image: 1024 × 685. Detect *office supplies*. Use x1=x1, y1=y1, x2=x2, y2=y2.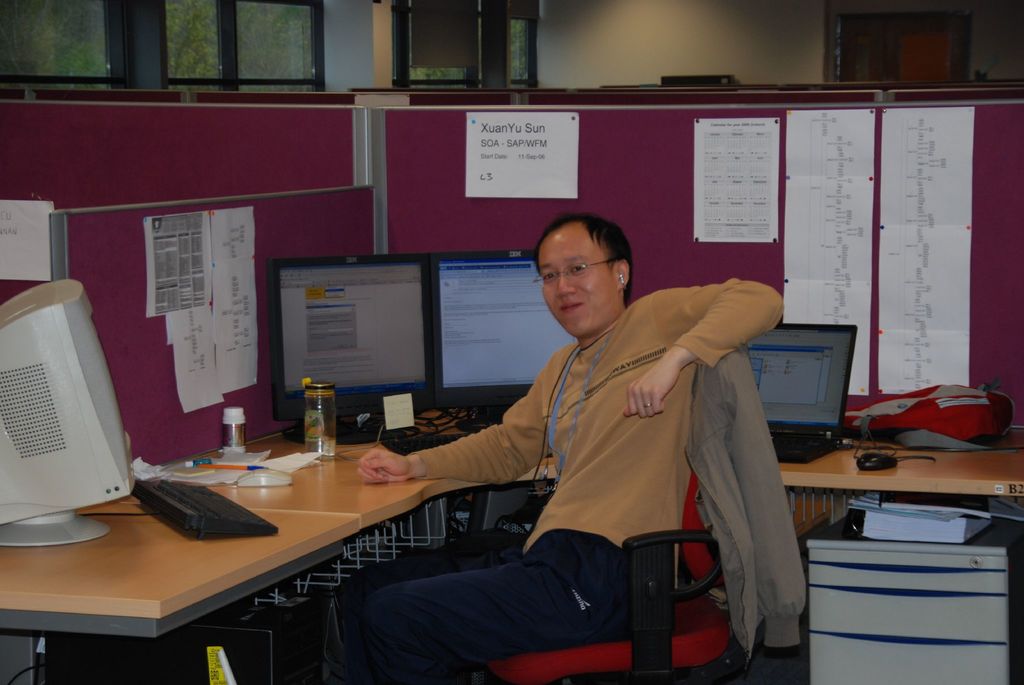
x1=458, y1=105, x2=580, y2=202.
